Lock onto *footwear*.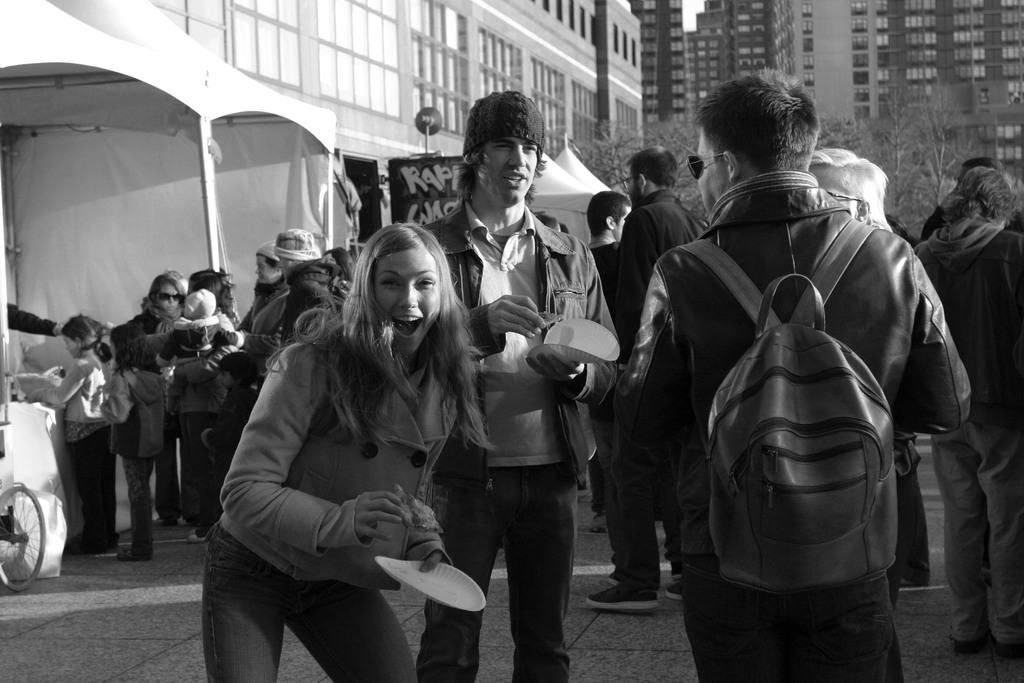
Locked: select_region(609, 567, 615, 582).
